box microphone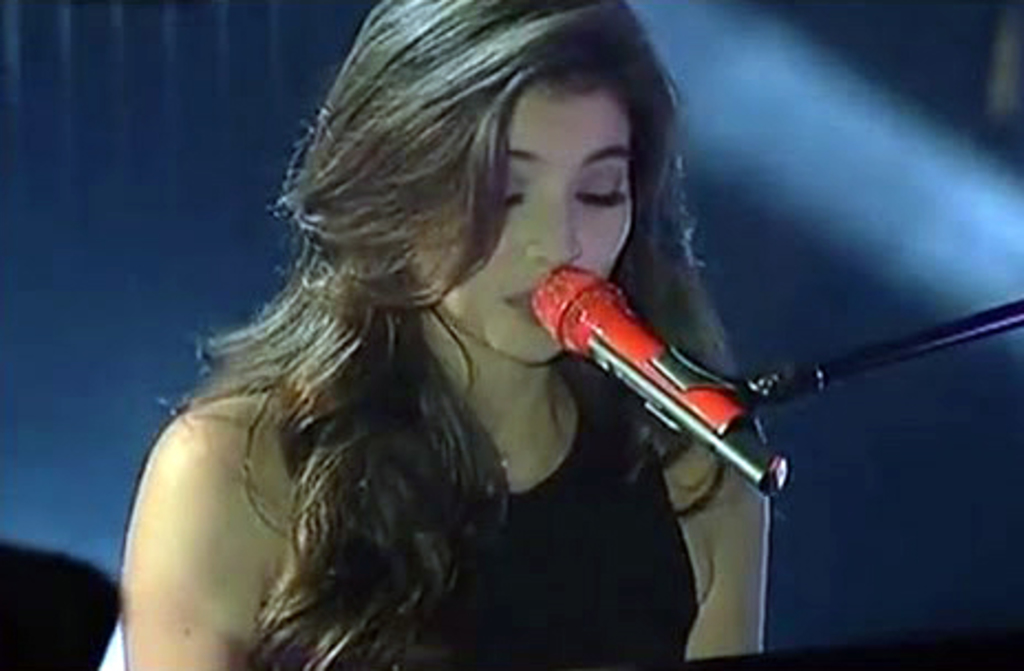
(x1=521, y1=260, x2=794, y2=499)
